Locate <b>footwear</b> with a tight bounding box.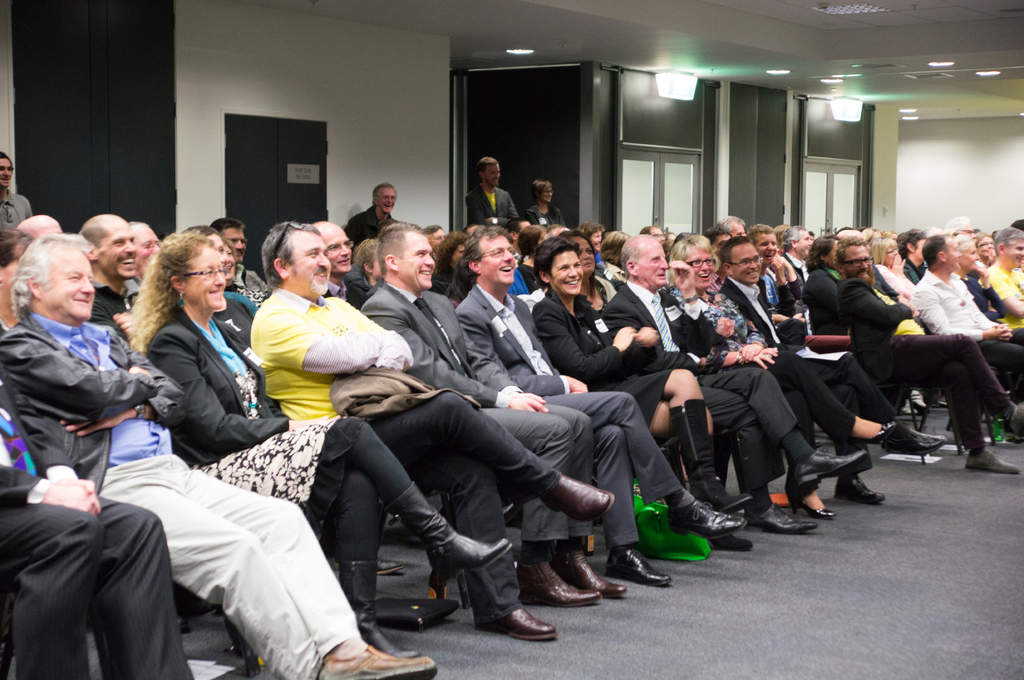
left=835, top=473, right=881, bottom=505.
